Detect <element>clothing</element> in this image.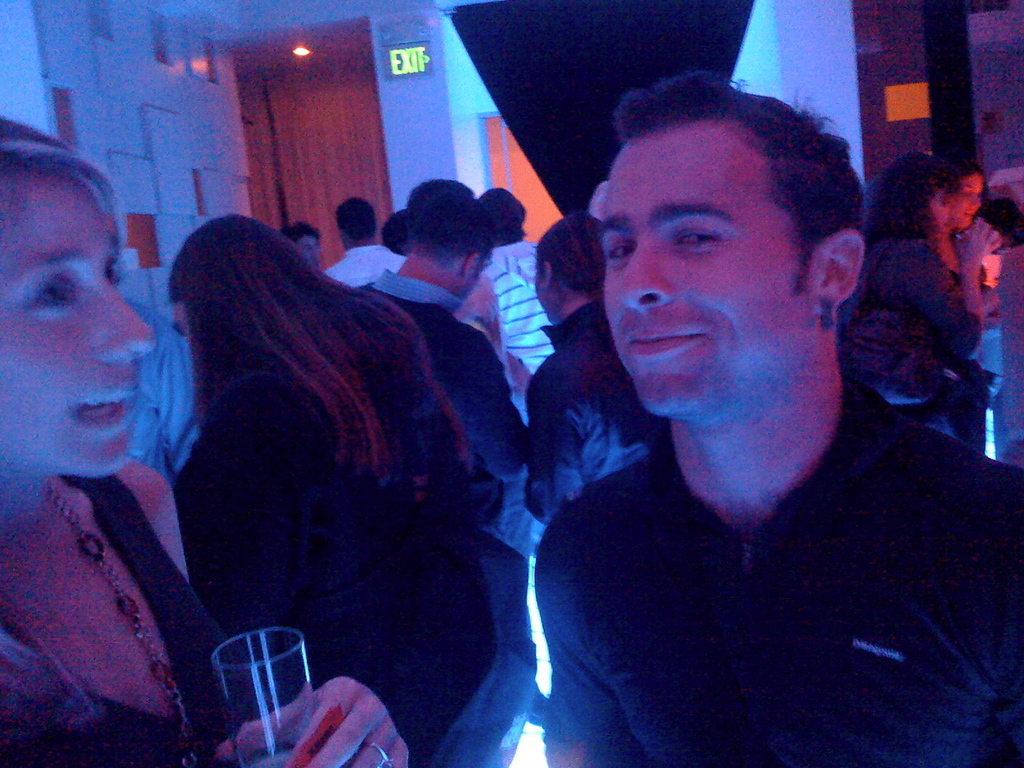
Detection: box=[479, 268, 553, 387].
